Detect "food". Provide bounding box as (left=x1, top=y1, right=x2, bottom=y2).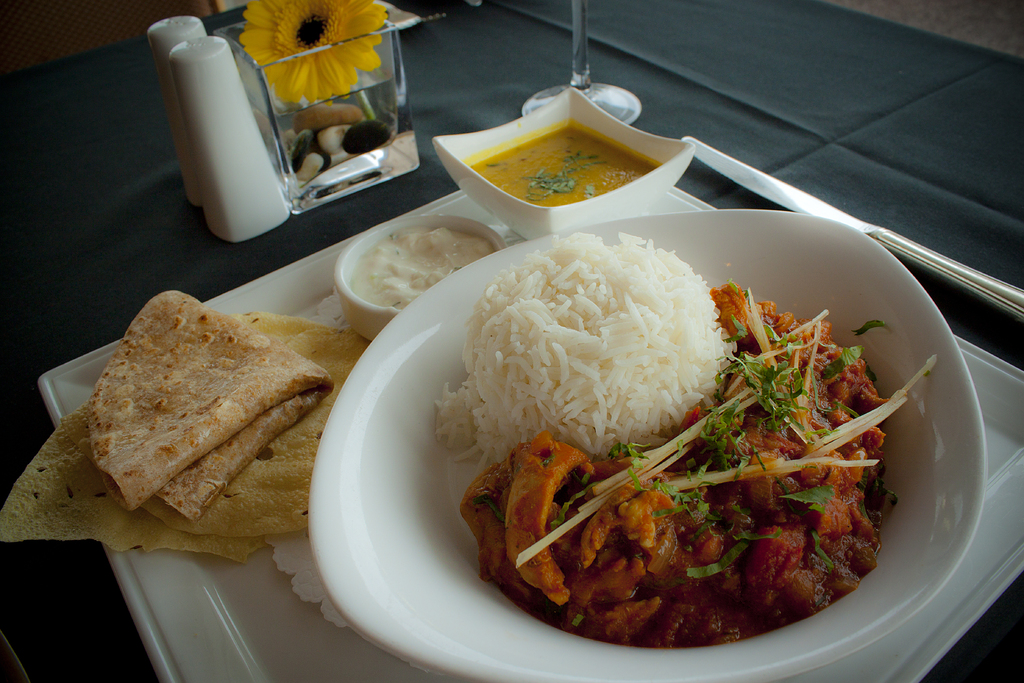
(left=349, top=223, right=493, bottom=313).
